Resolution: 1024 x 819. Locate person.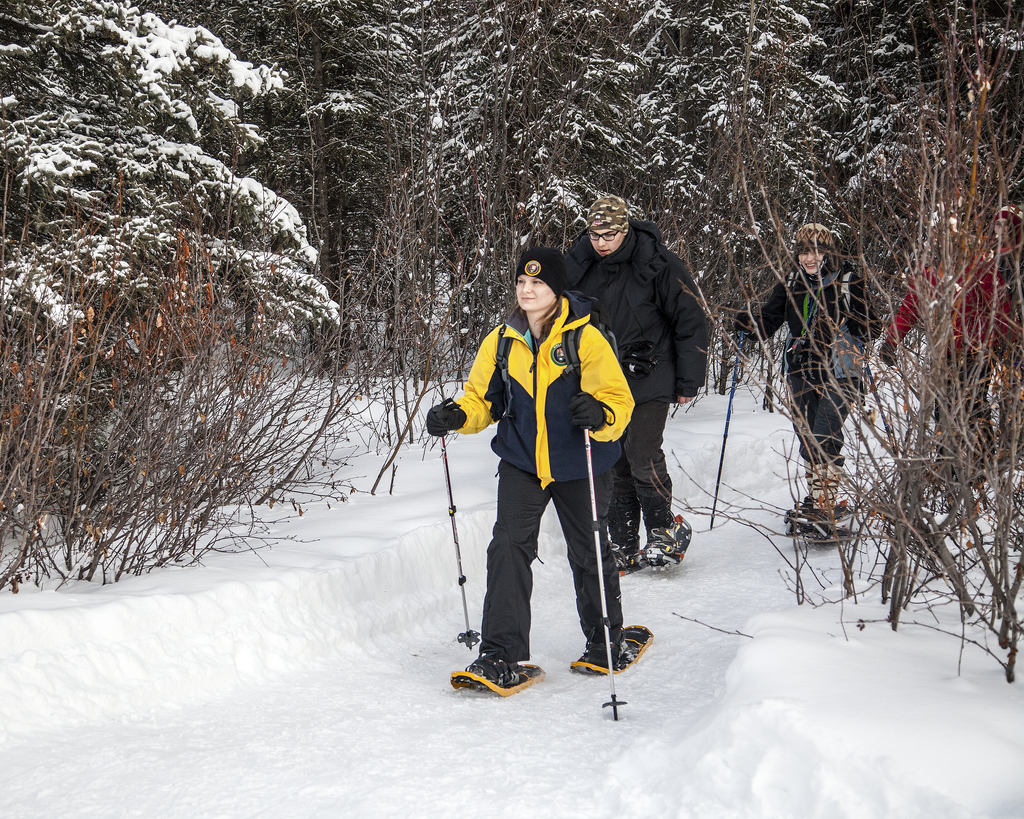
723 229 872 530.
